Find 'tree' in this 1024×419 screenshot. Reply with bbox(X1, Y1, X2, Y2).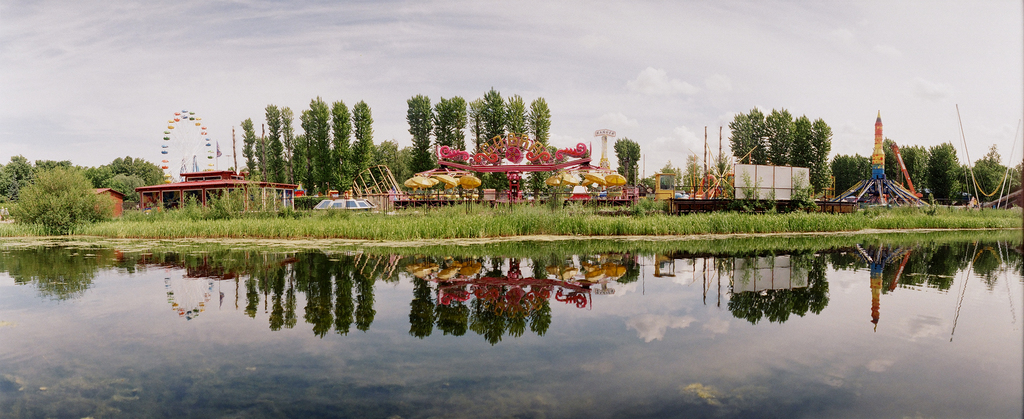
bbox(612, 136, 644, 193).
